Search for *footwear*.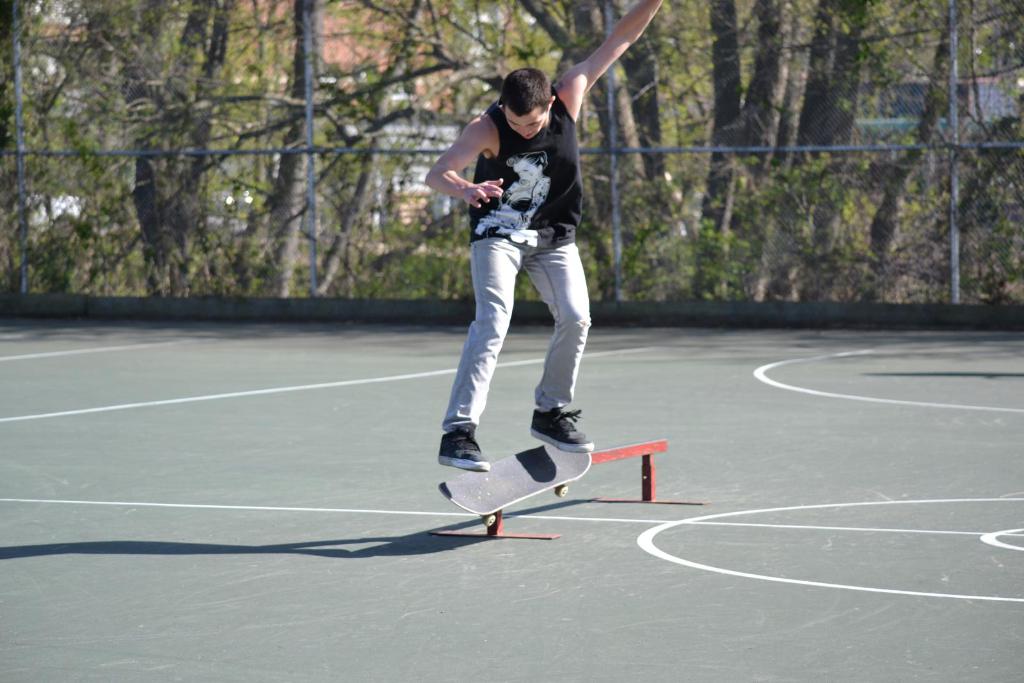
Found at detection(532, 401, 597, 450).
